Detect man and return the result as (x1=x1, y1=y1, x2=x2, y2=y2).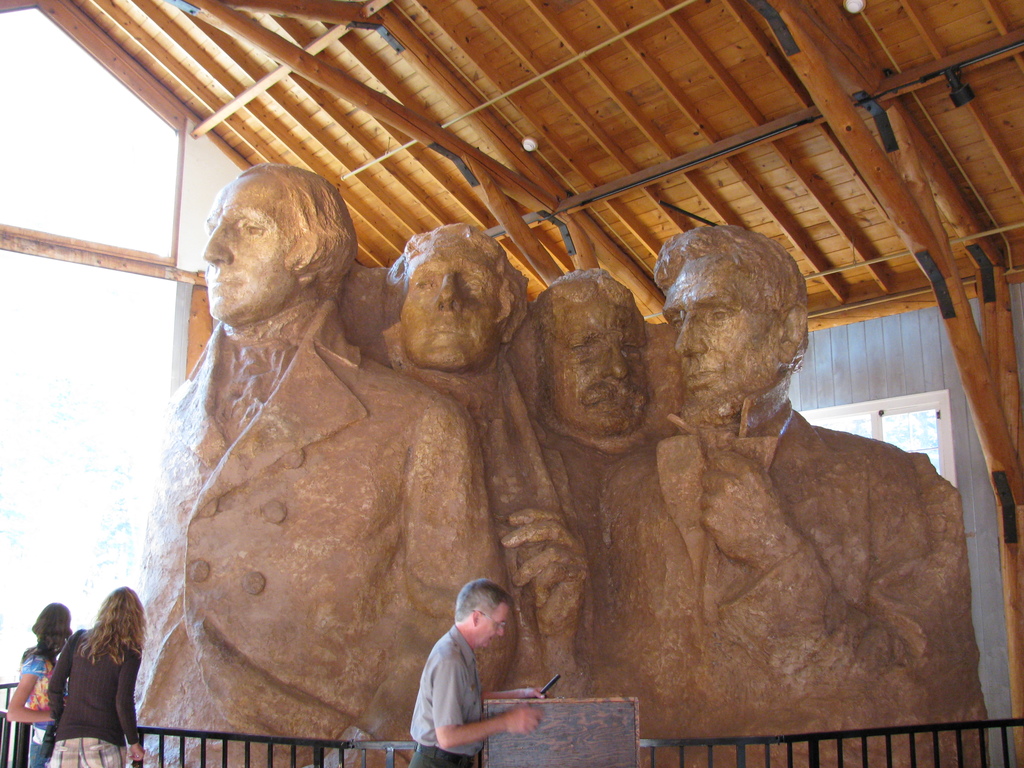
(x1=382, y1=223, x2=590, y2=699).
